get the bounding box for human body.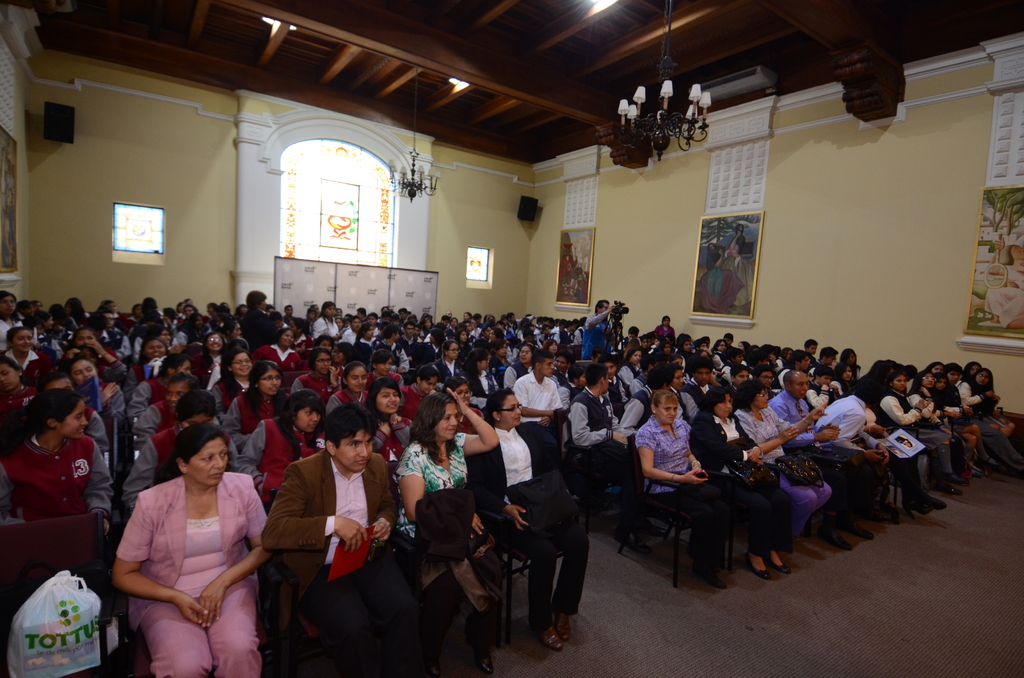
<region>915, 367, 972, 464</region>.
